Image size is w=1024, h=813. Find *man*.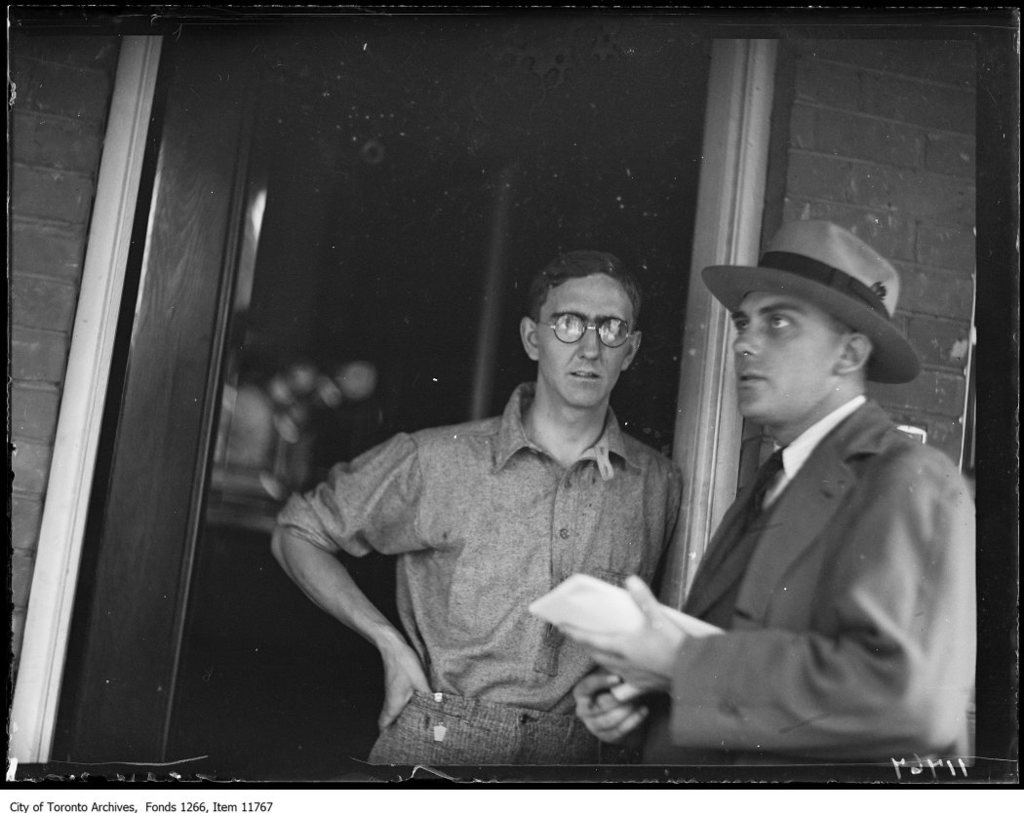
265,249,685,760.
